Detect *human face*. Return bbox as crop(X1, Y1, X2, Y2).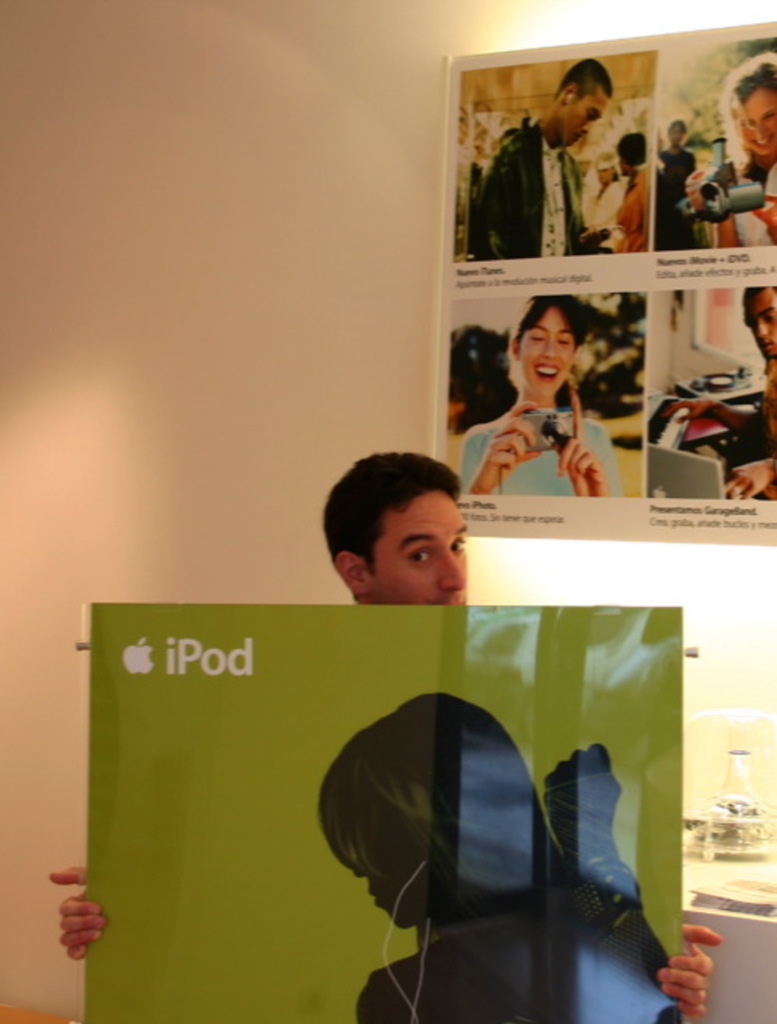
crop(740, 87, 775, 154).
